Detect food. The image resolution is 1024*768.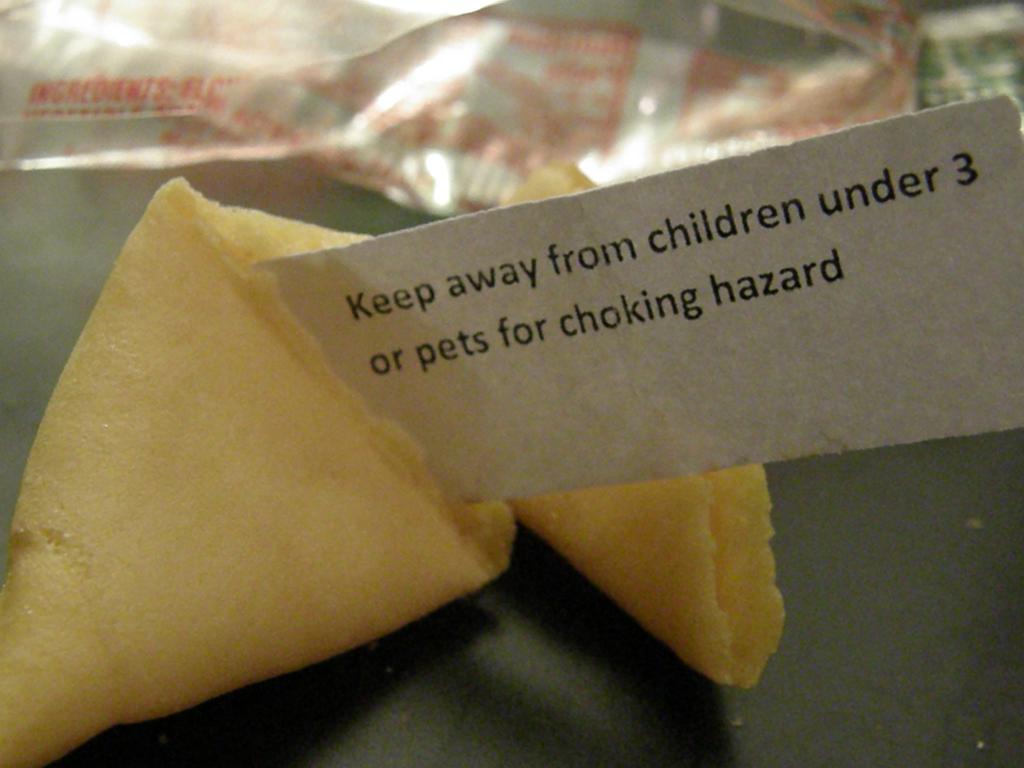
(left=4, top=173, right=515, bottom=766).
